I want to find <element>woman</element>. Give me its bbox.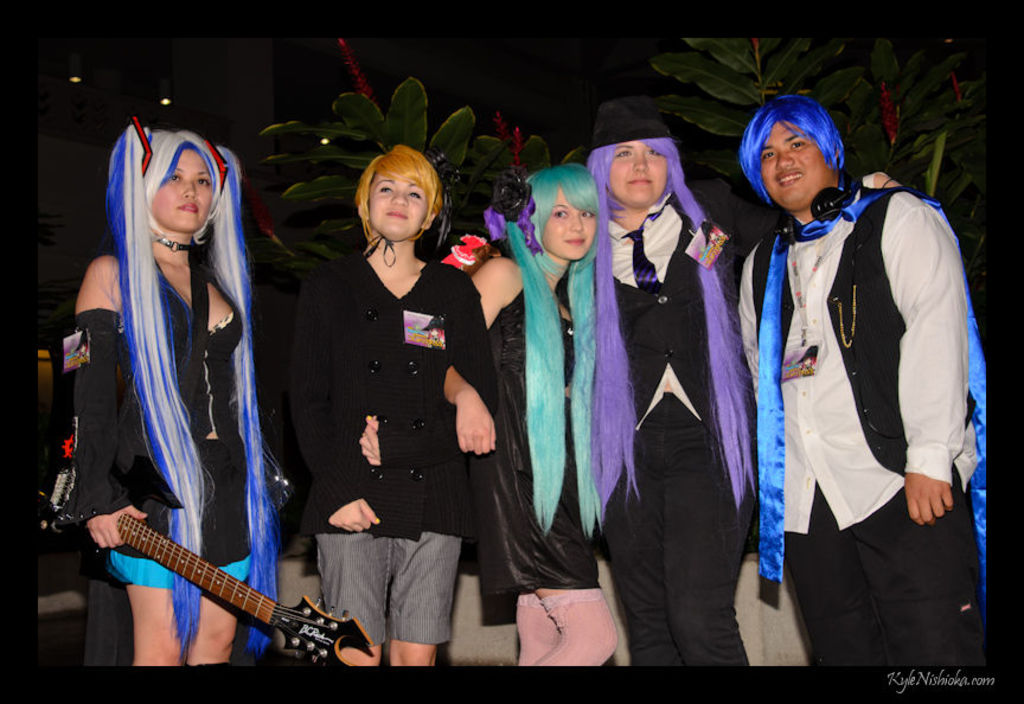
287:153:494:673.
